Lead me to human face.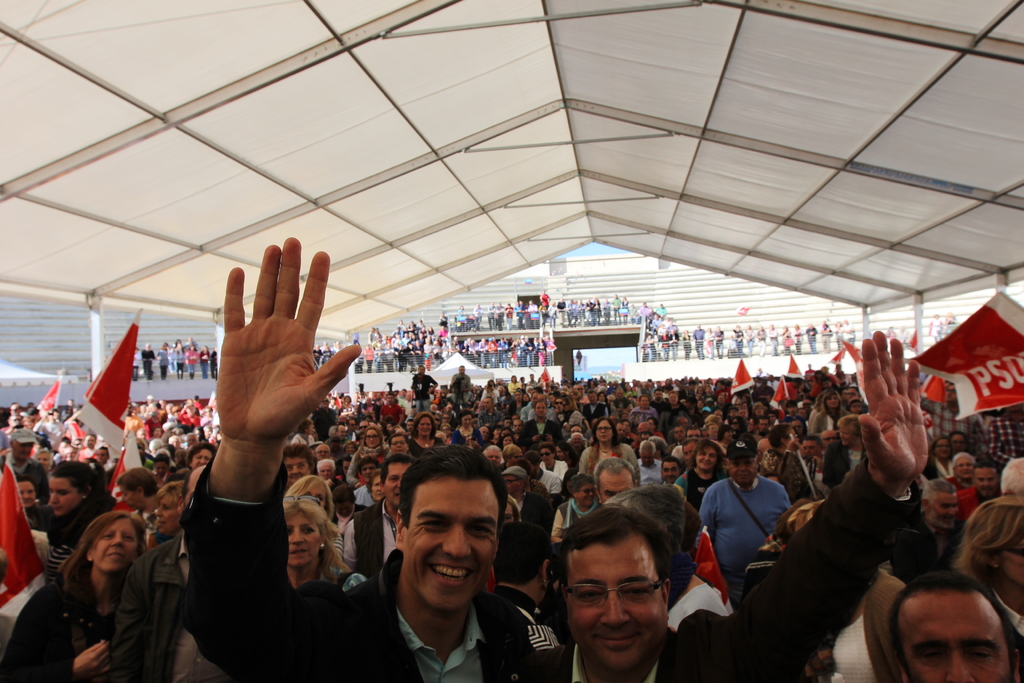
Lead to Rect(640, 451, 655, 465).
